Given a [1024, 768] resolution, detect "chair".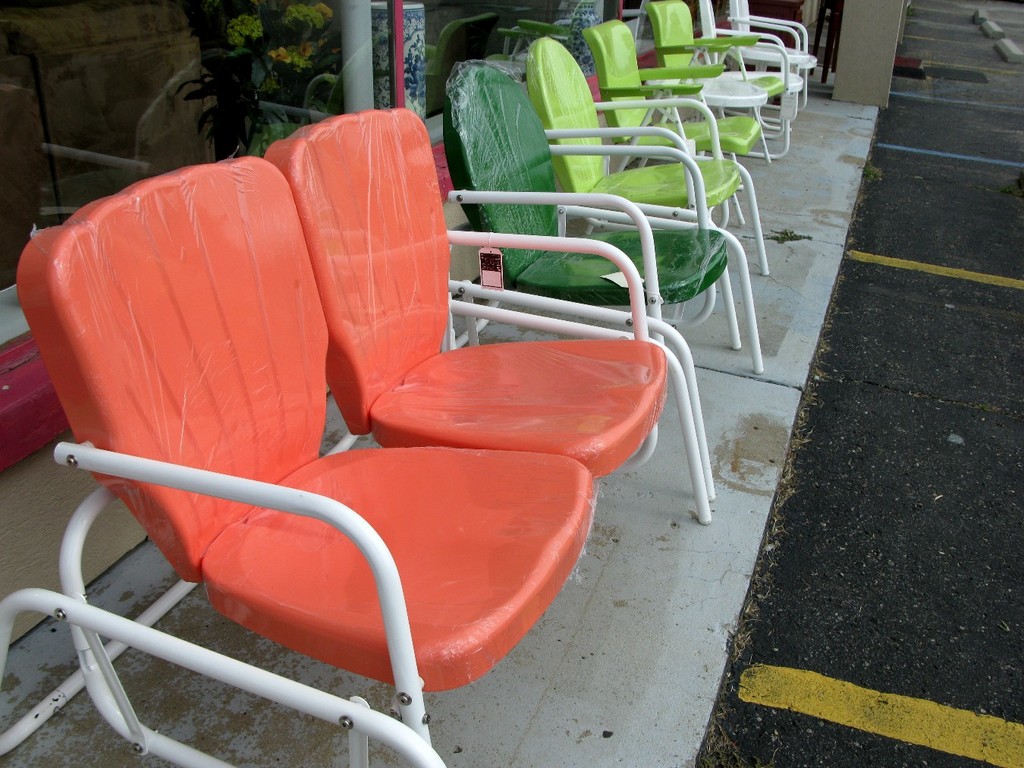
0,156,592,767.
